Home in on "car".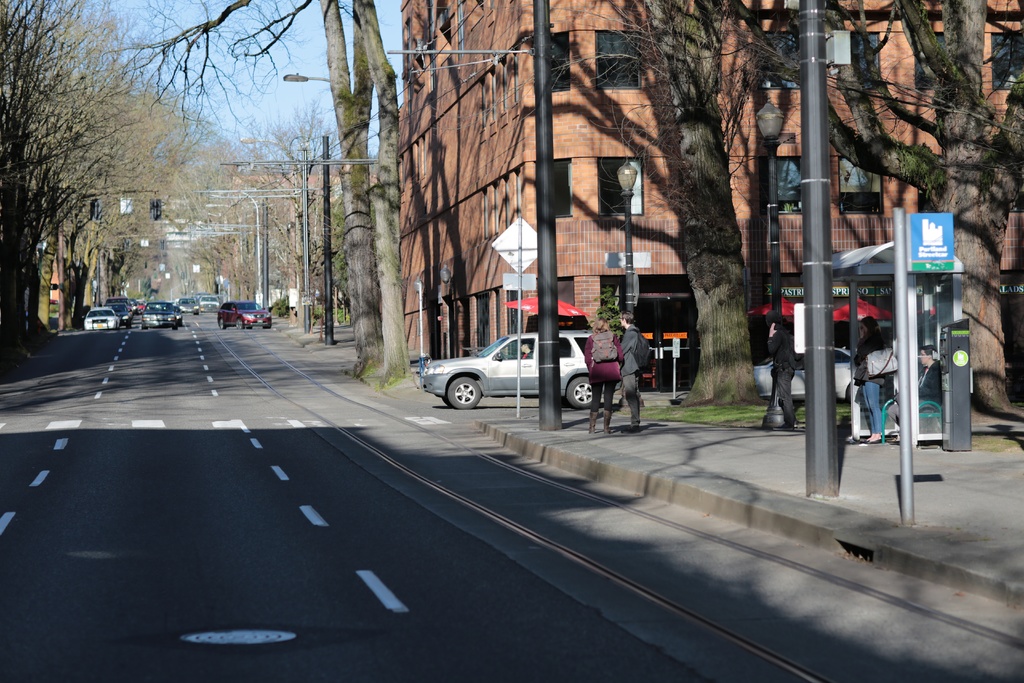
Homed in at select_region(84, 303, 122, 331).
